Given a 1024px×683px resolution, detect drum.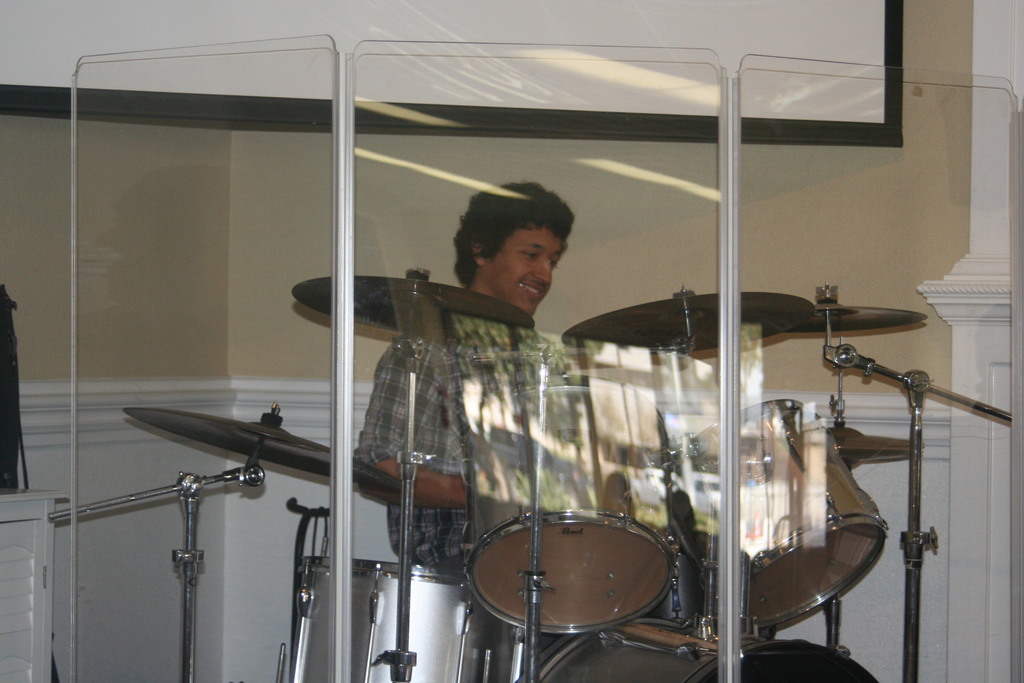
locate(511, 614, 881, 682).
